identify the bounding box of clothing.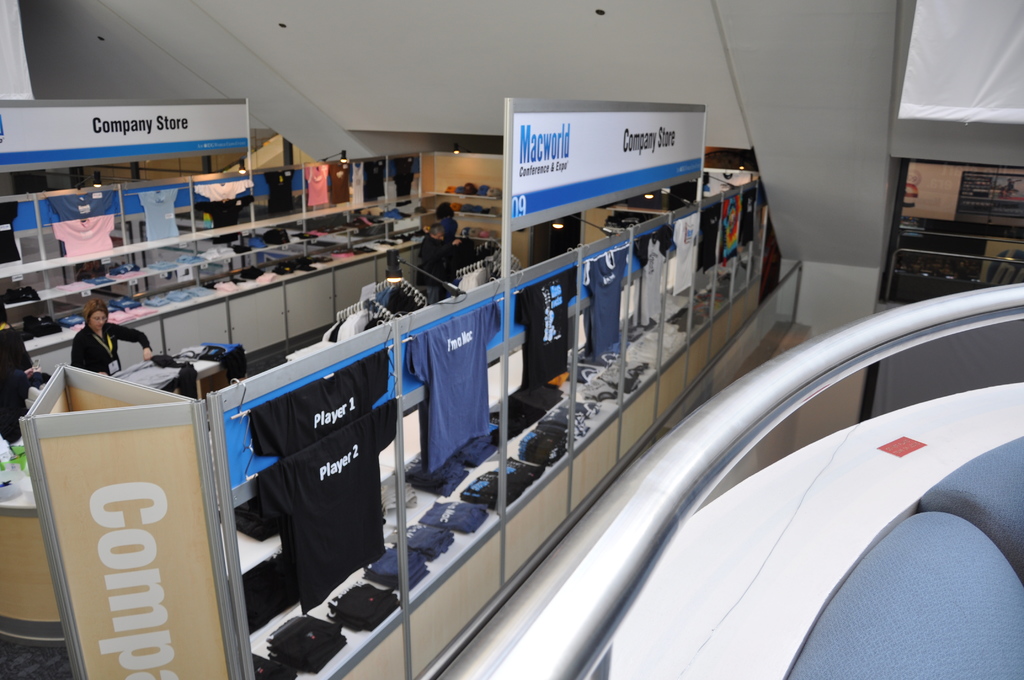
<region>400, 300, 504, 469</region>.
